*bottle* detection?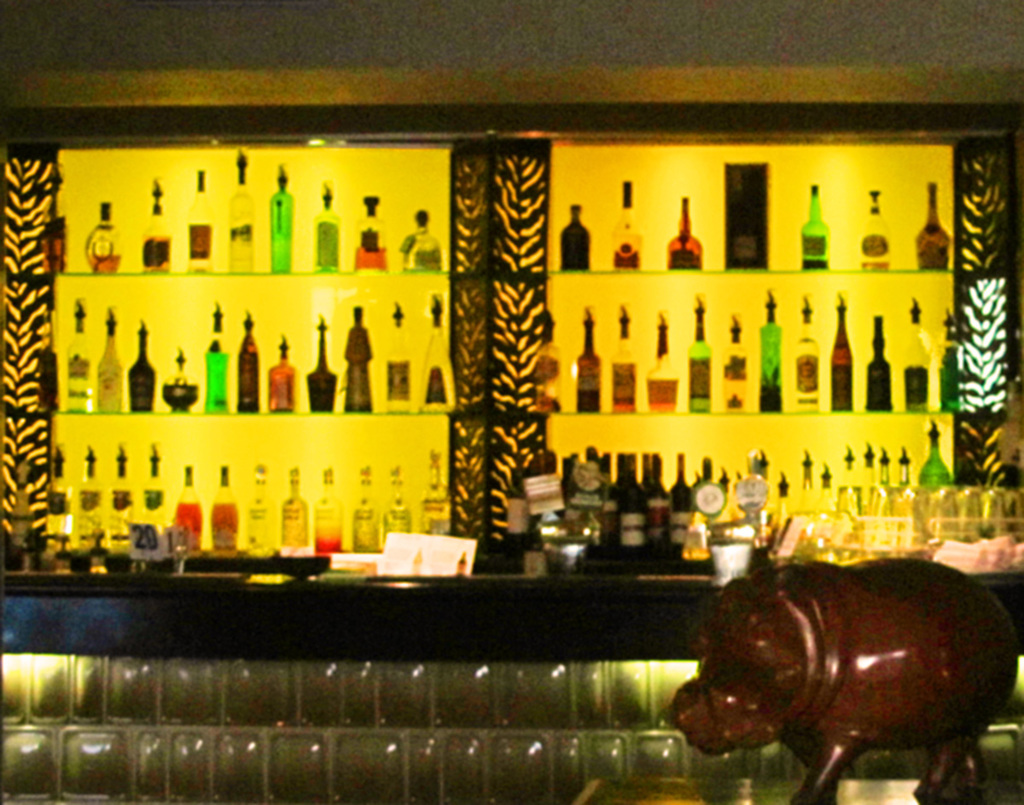
{"left": 381, "top": 458, "right": 410, "bottom": 530}
